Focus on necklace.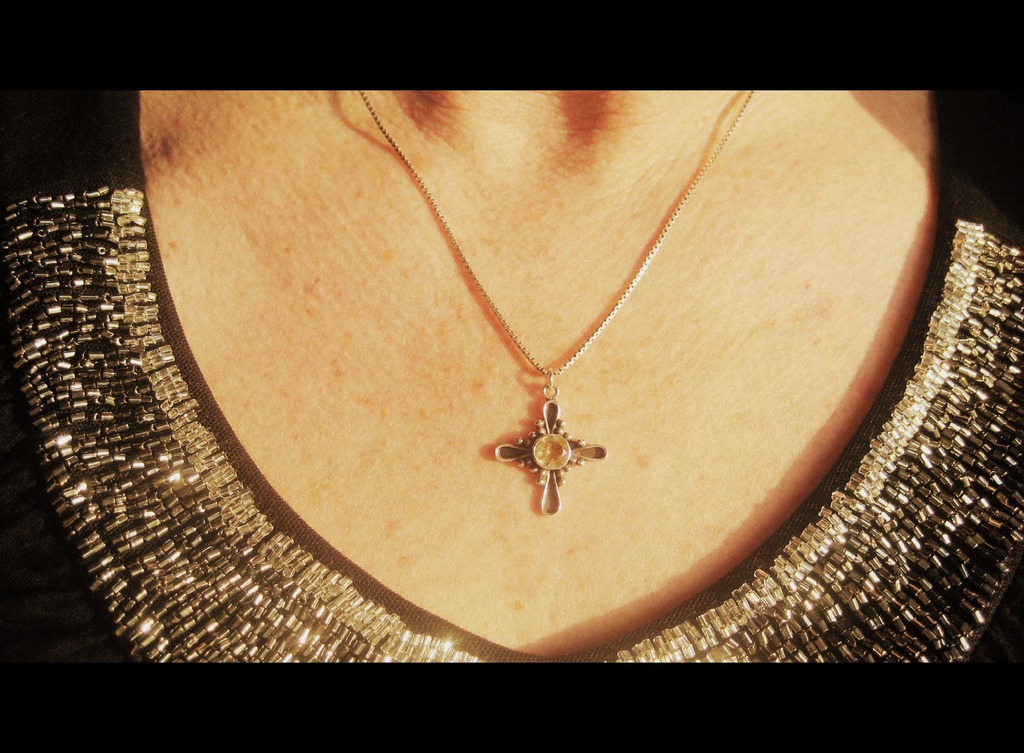
Focused at 360,90,757,512.
